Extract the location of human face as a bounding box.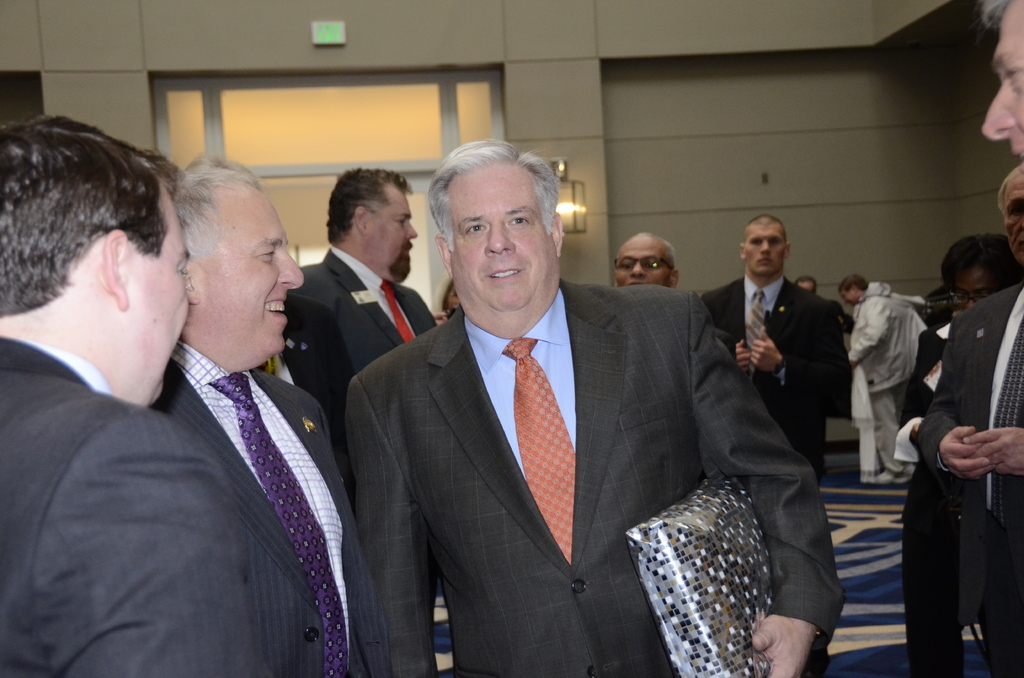
locate(612, 235, 666, 287).
